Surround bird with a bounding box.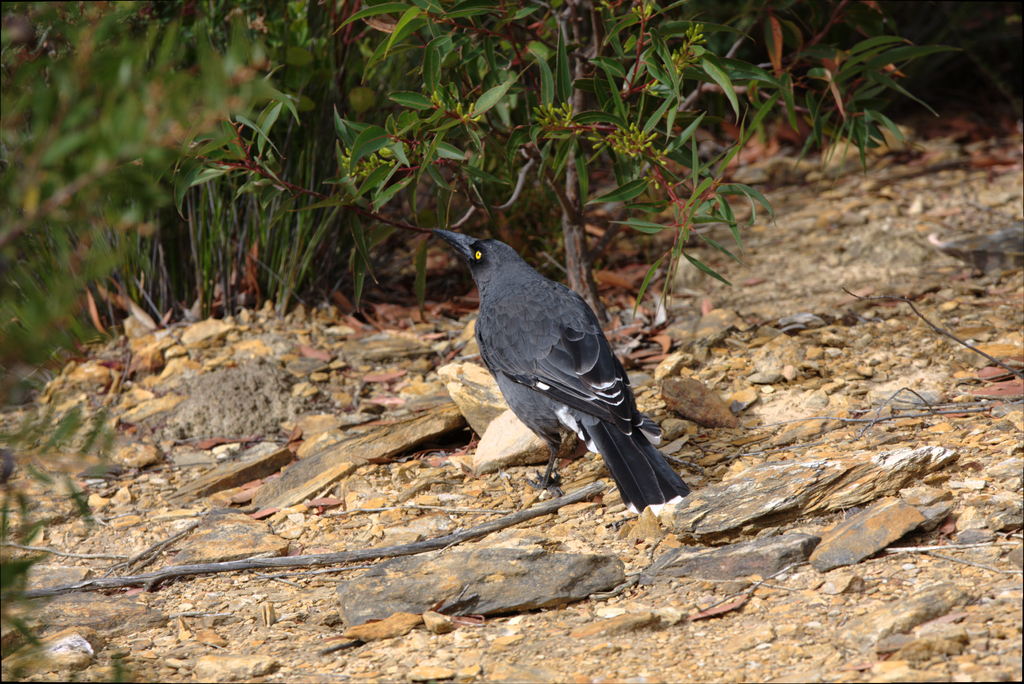
x1=425, y1=225, x2=700, y2=512.
